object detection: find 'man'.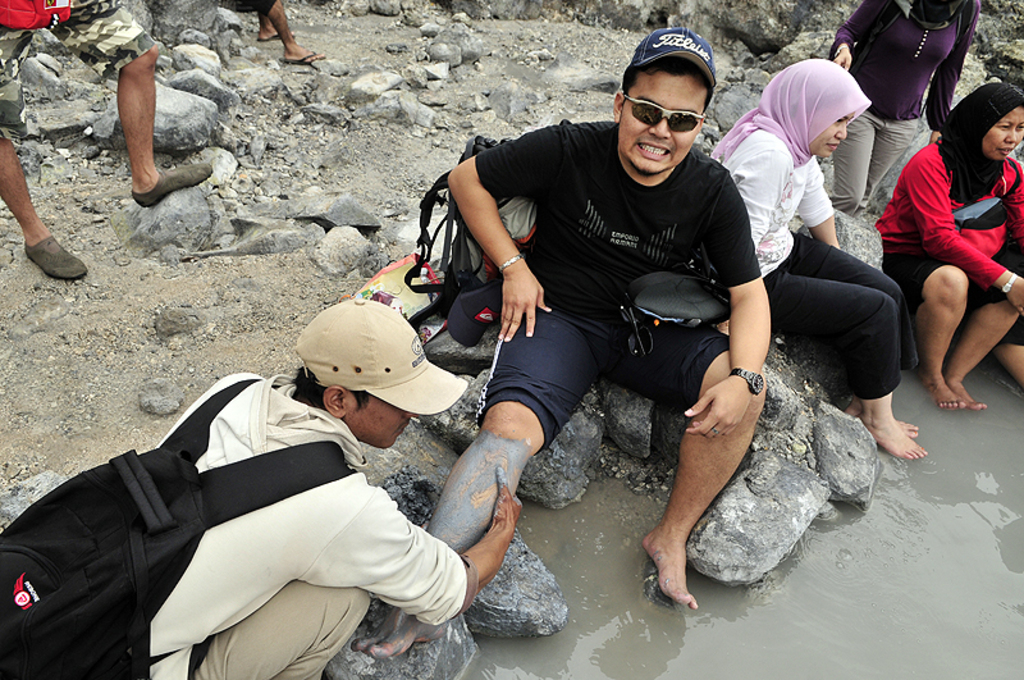
352:27:773:665.
